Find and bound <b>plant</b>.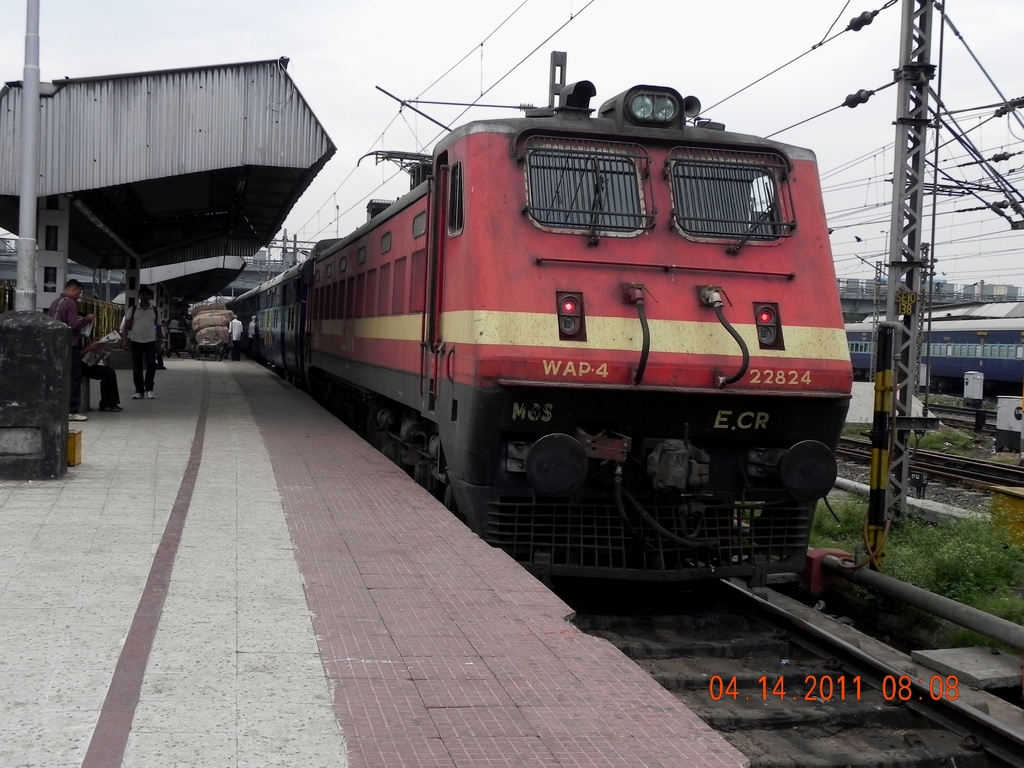
Bound: [808,485,865,563].
